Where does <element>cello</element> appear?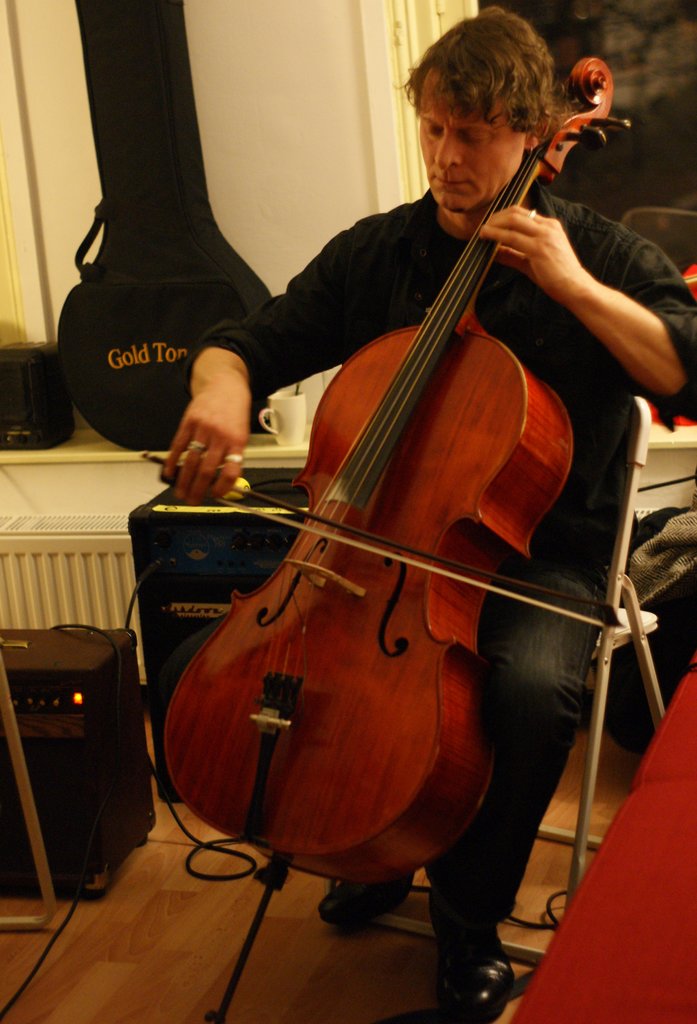
Appears at 136,56,623,1023.
